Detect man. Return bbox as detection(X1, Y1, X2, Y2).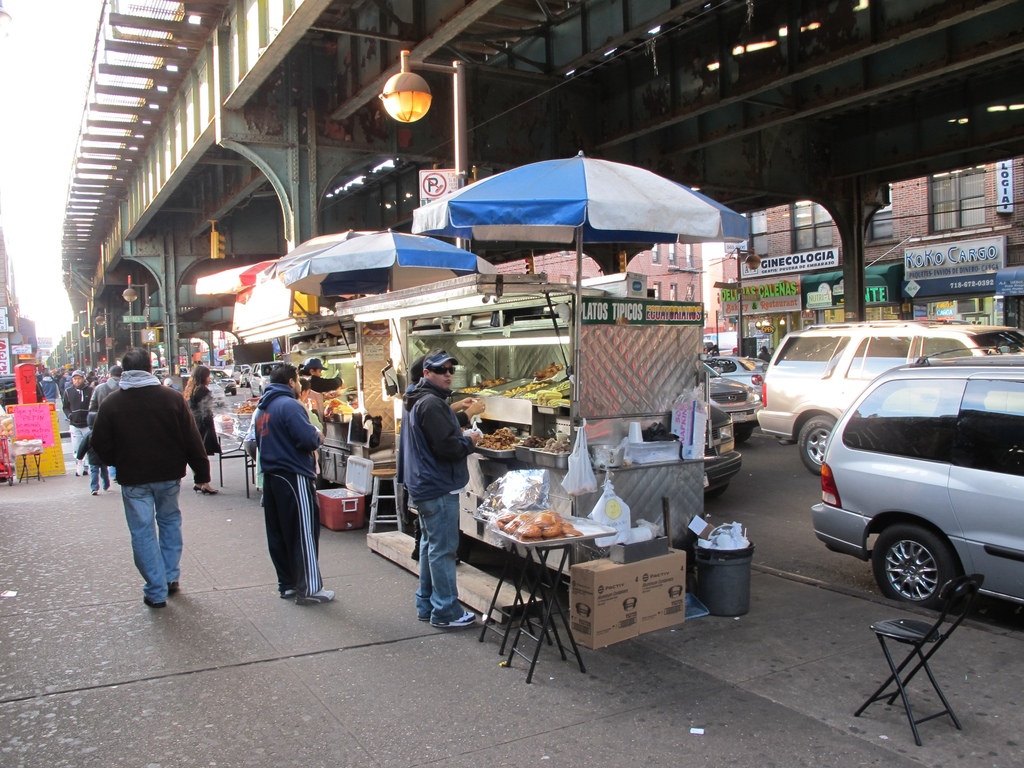
detection(93, 364, 123, 406).
